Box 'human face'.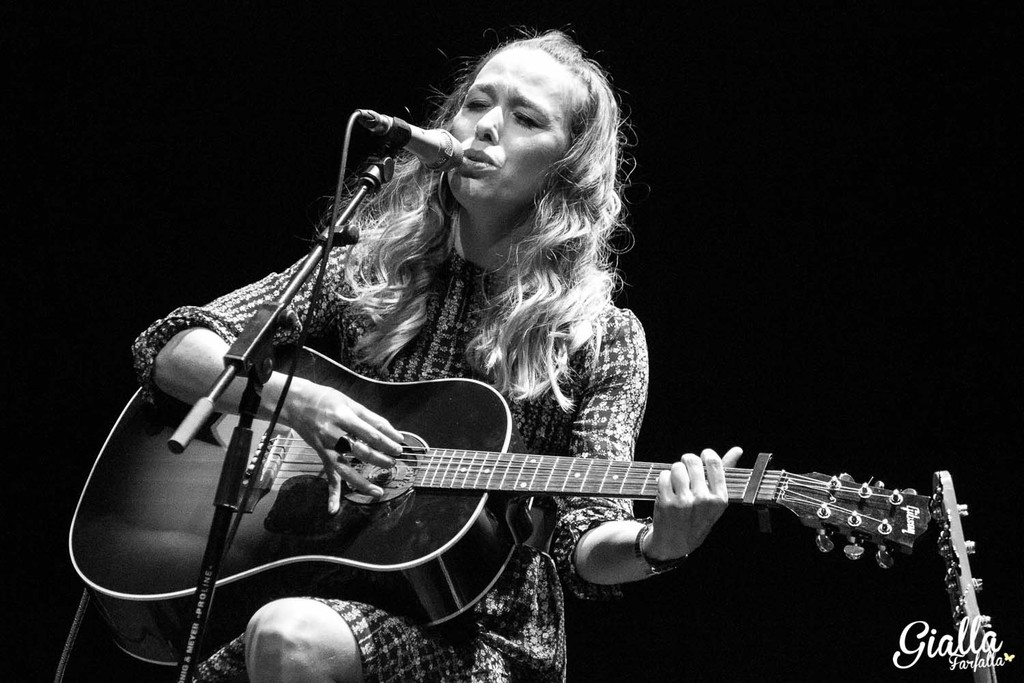
region(456, 46, 582, 210).
